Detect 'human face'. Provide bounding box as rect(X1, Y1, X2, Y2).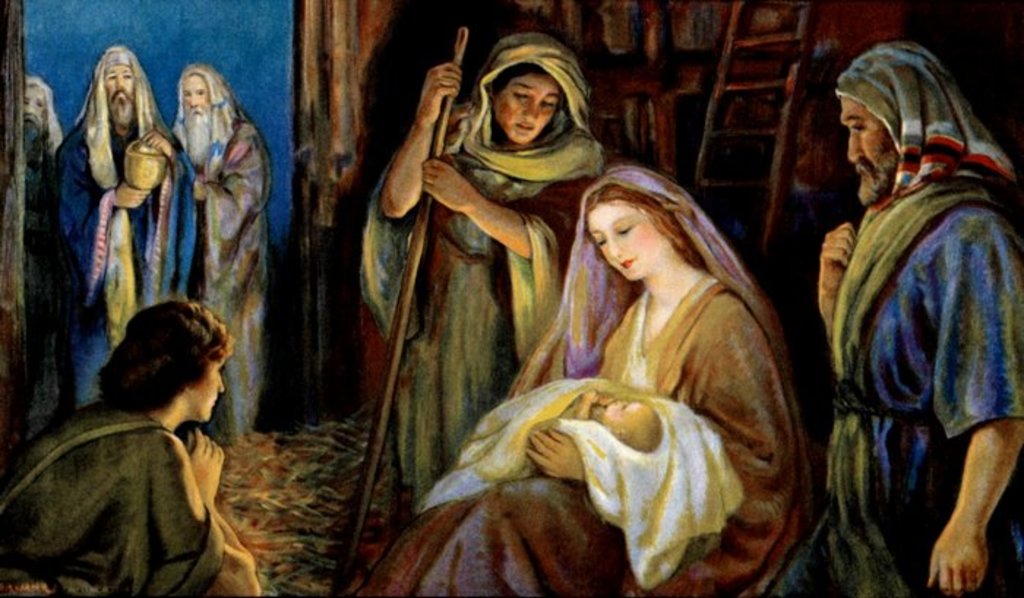
rect(189, 358, 228, 423).
